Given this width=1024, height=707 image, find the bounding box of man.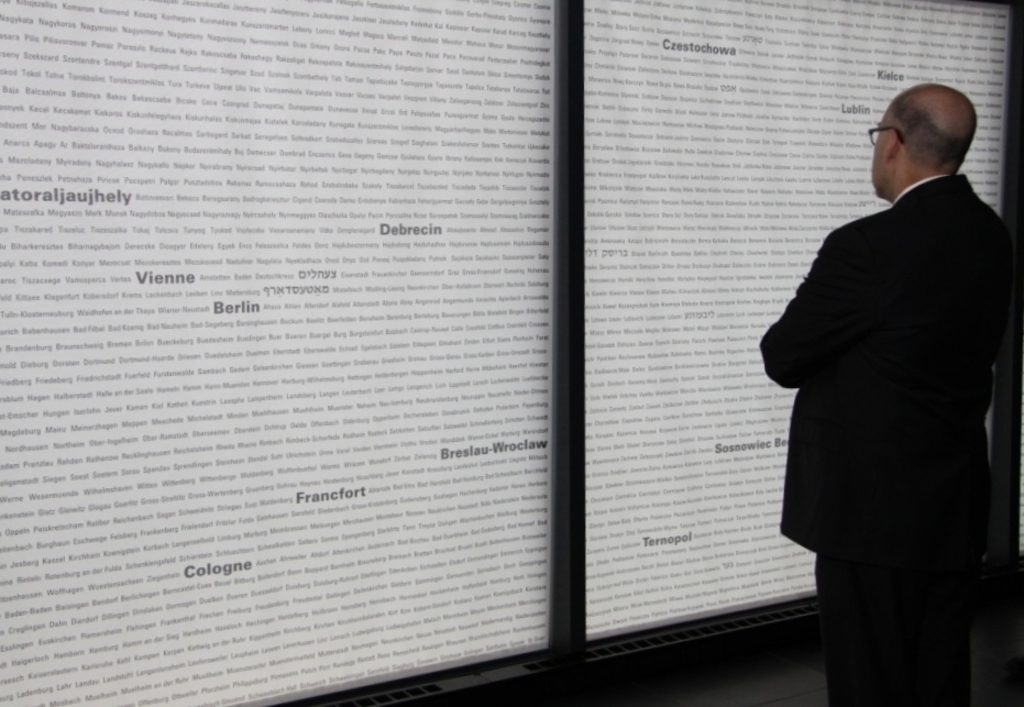
{"left": 760, "top": 46, "right": 1023, "bottom": 683}.
